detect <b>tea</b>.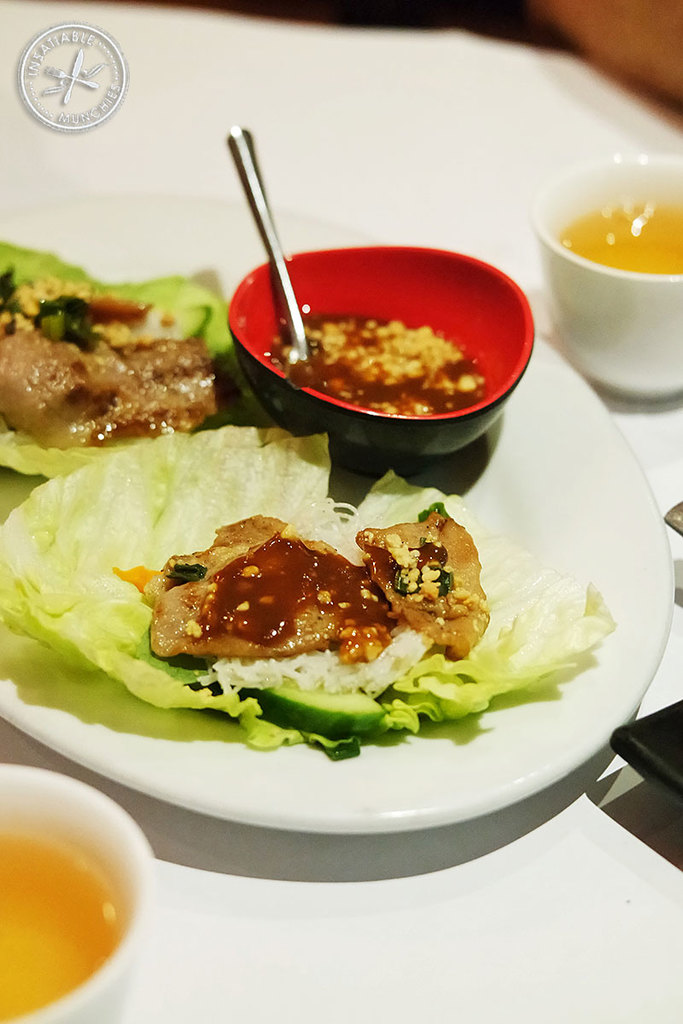
Detected at (x1=0, y1=824, x2=120, y2=1023).
